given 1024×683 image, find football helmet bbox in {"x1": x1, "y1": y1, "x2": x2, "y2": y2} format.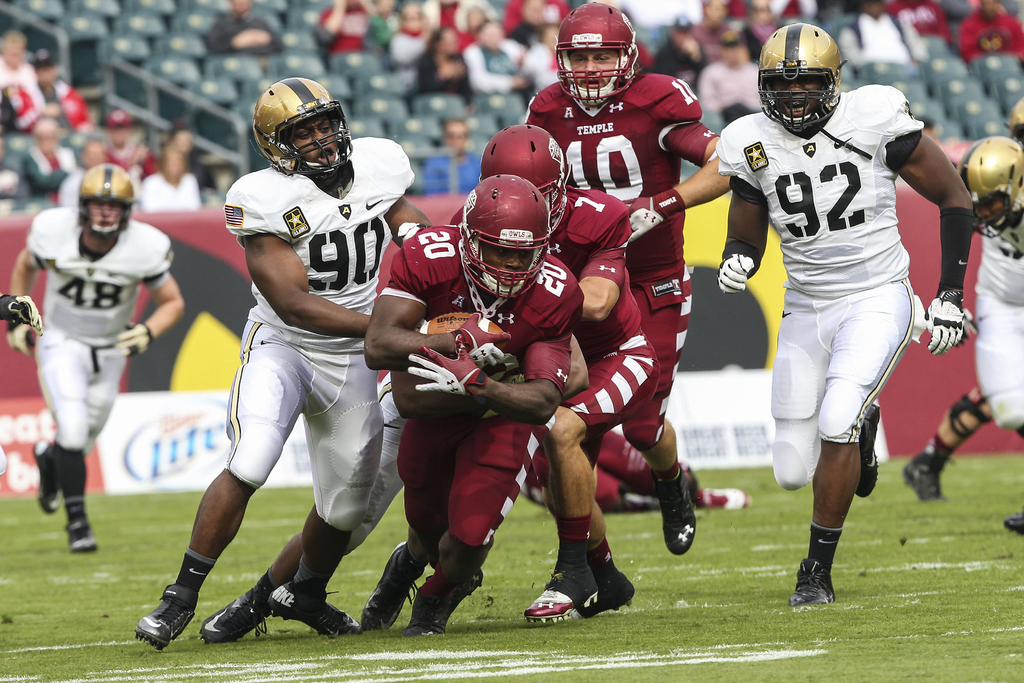
{"x1": 74, "y1": 160, "x2": 145, "y2": 251}.
